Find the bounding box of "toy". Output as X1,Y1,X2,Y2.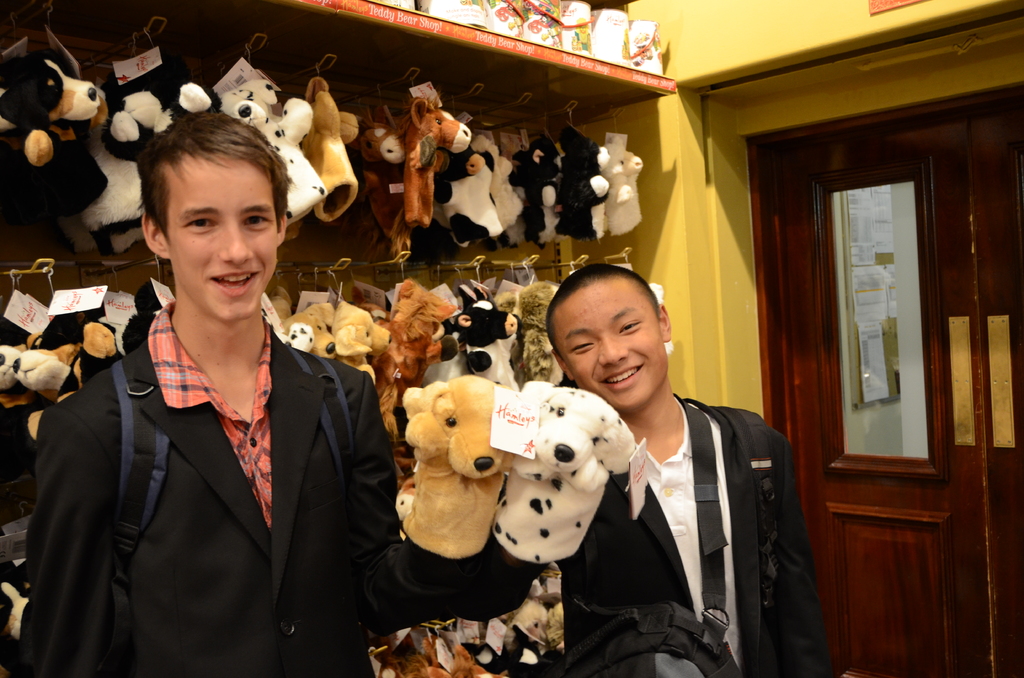
541,599,568,650.
